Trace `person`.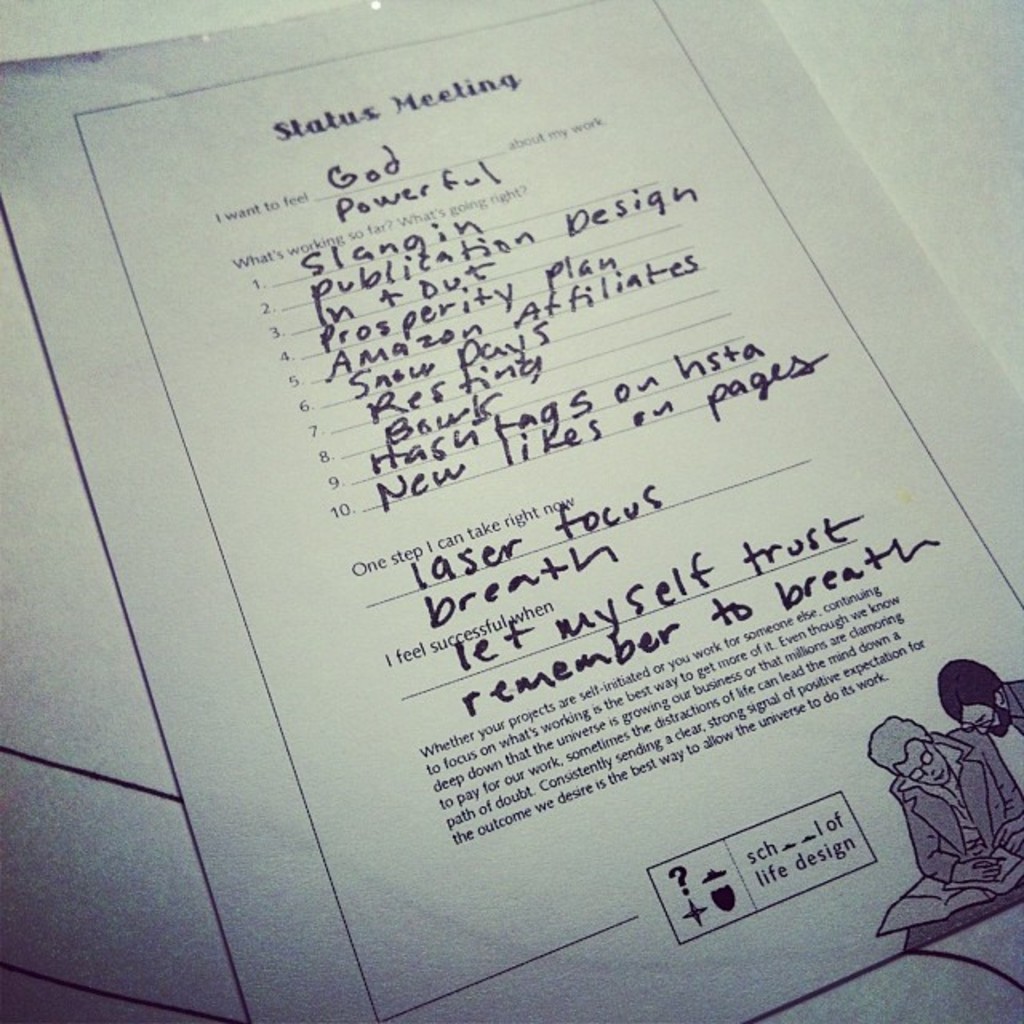
Traced to bbox(867, 659, 997, 942).
